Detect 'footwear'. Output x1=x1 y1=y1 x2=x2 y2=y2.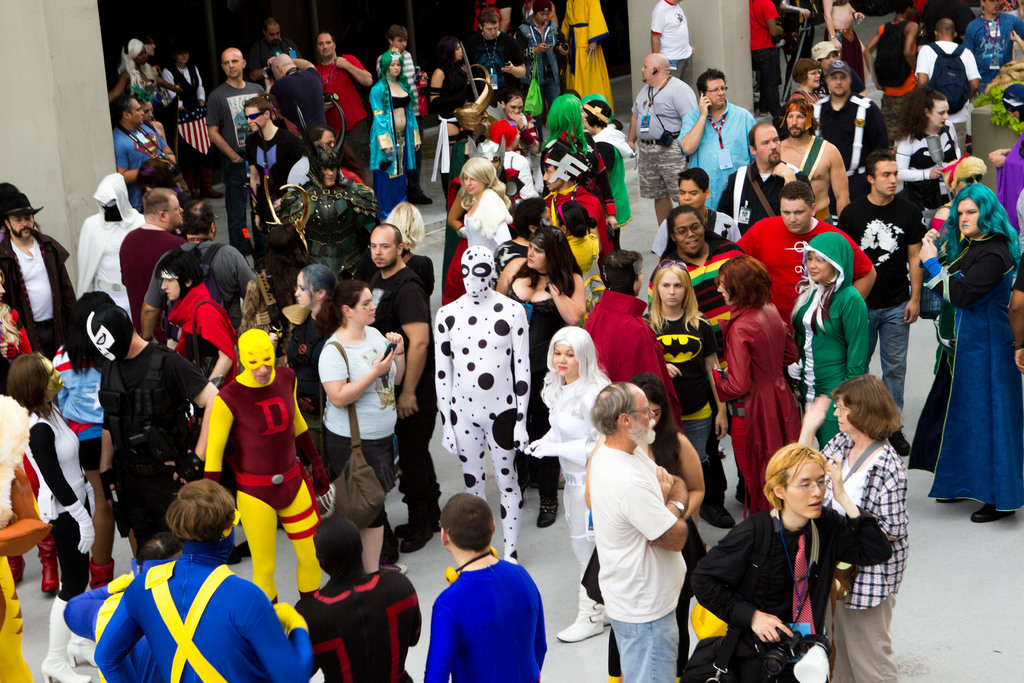
x1=535 y1=491 x2=564 y2=534.
